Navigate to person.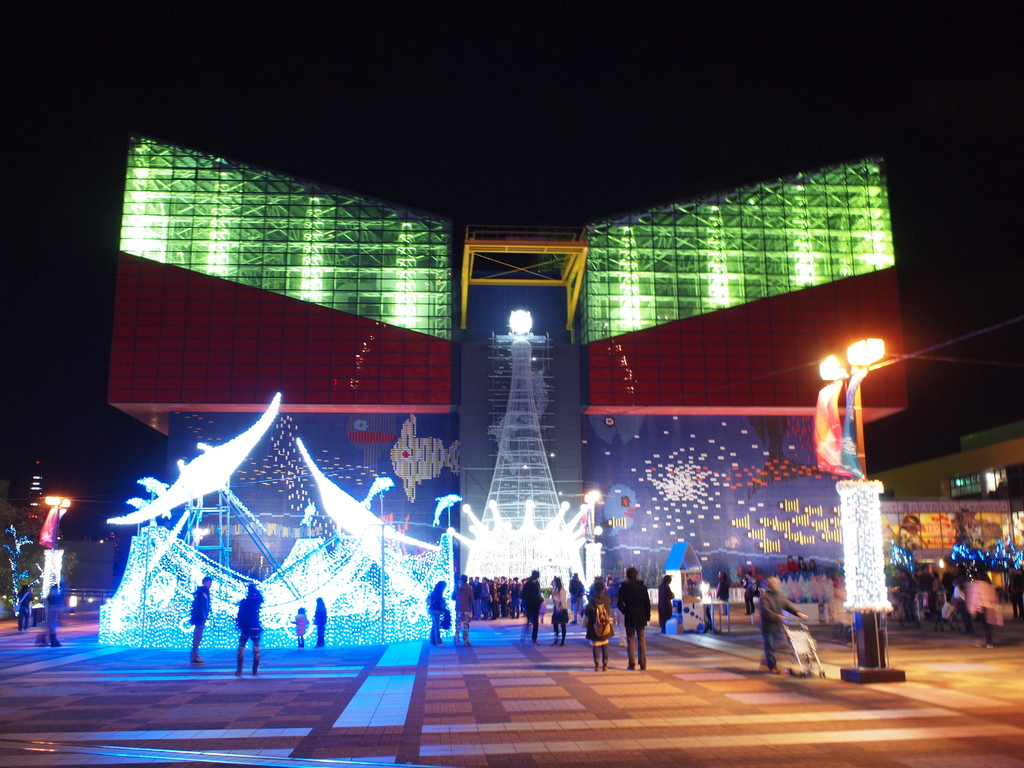
Navigation target: [714, 574, 730, 616].
